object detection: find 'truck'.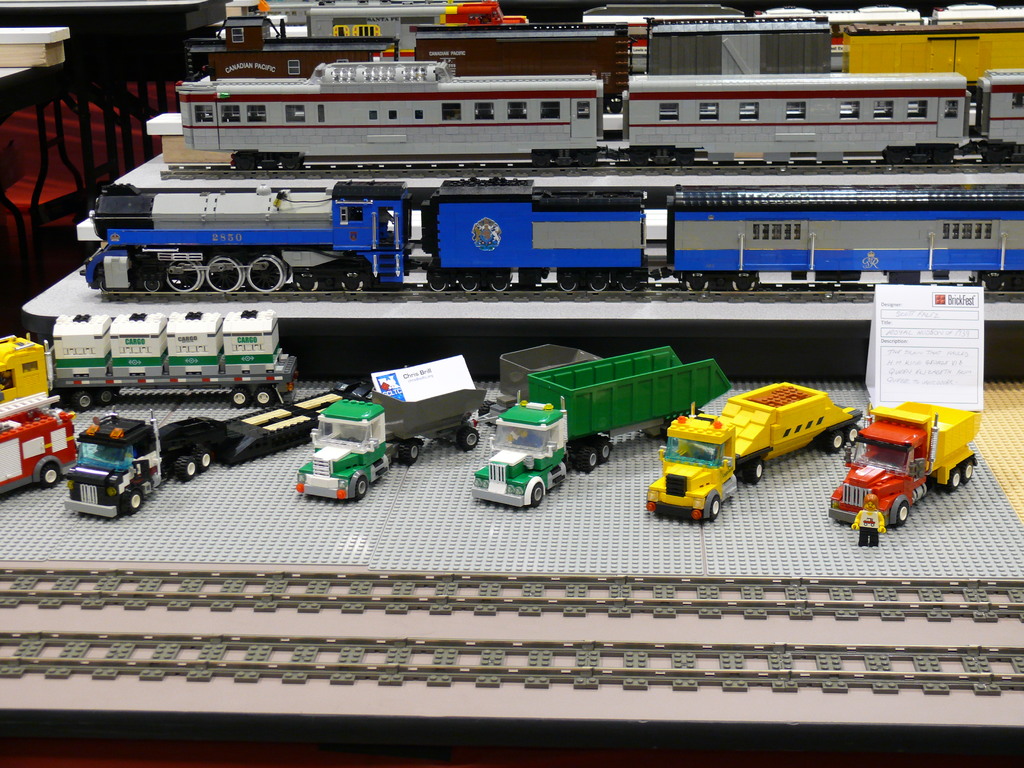
(left=296, top=363, right=487, bottom=500).
